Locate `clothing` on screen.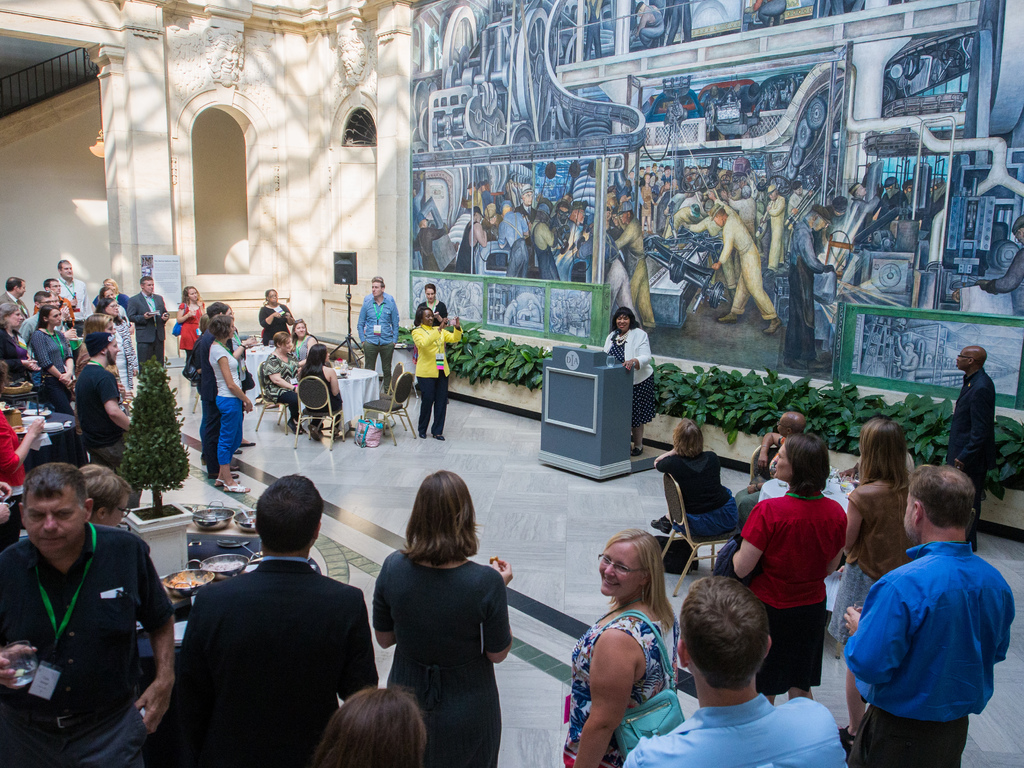
On screen at x1=195 y1=325 x2=222 y2=461.
